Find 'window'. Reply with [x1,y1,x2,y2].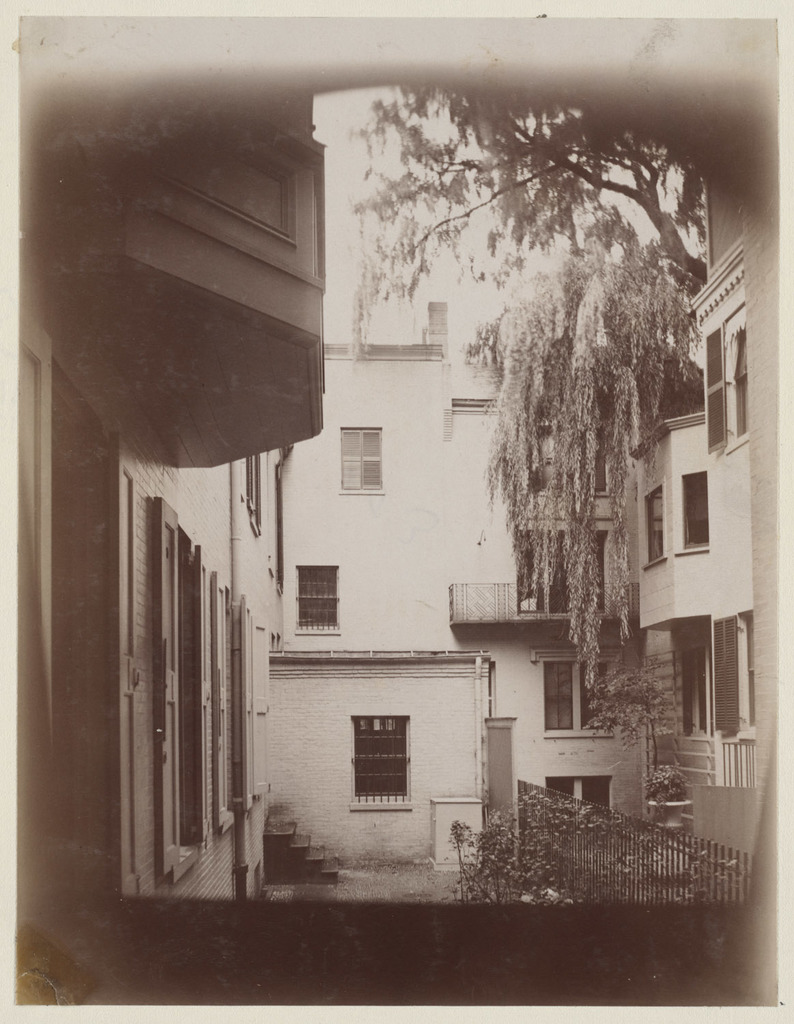
[537,659,617,744].
